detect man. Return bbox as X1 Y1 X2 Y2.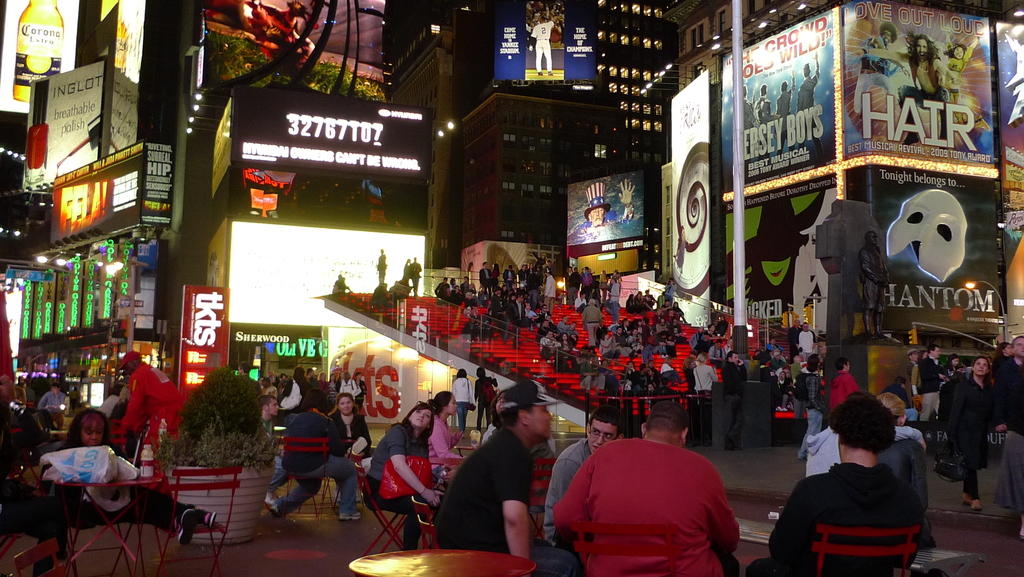
820 357 859 416.
